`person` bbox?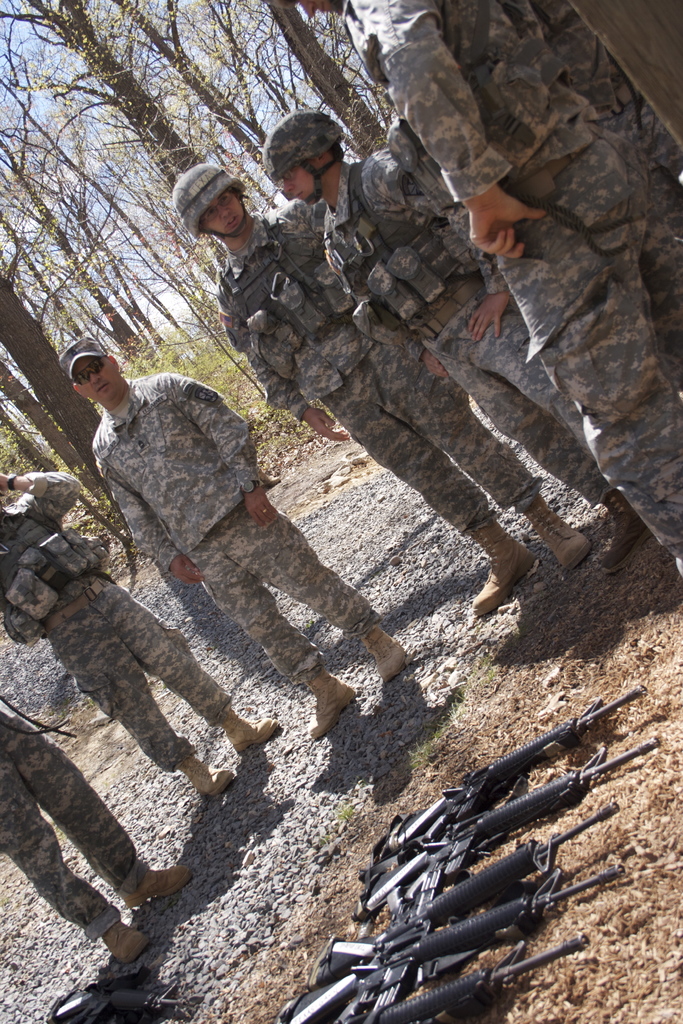
(0,701,200,968)
